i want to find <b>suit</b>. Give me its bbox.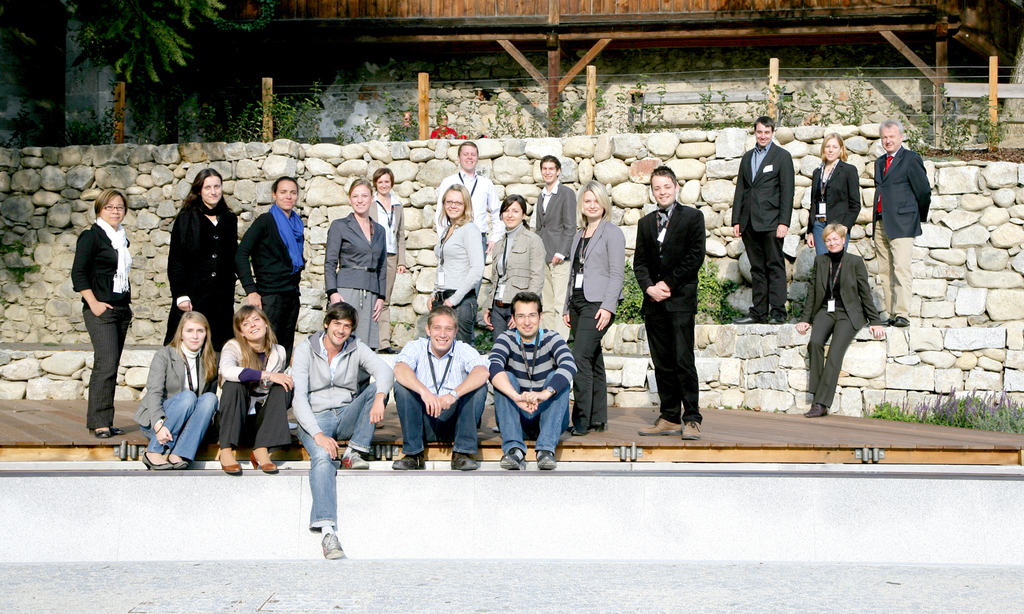
804/251/882/407.
